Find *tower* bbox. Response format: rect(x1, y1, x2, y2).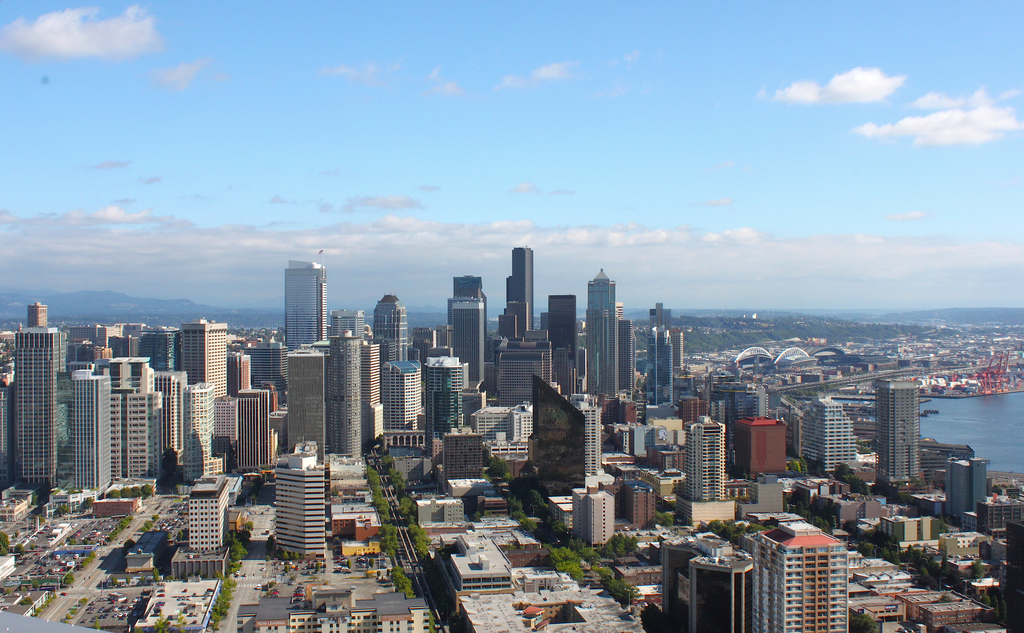
rect(162, 369, 181, 466).
